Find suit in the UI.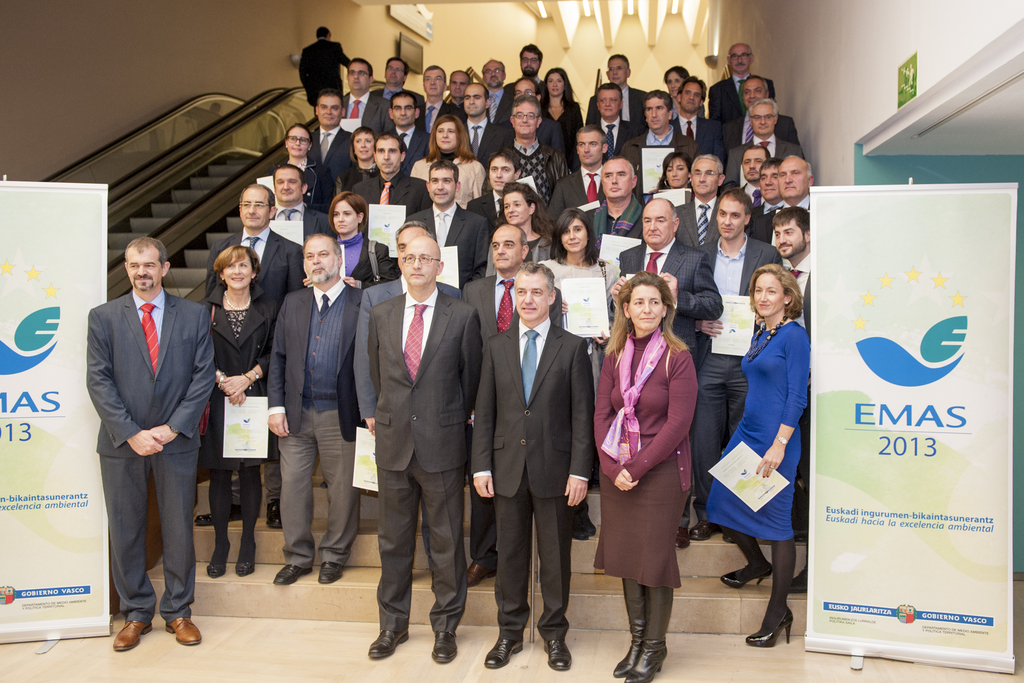
UI element at 295/36/350/116.
